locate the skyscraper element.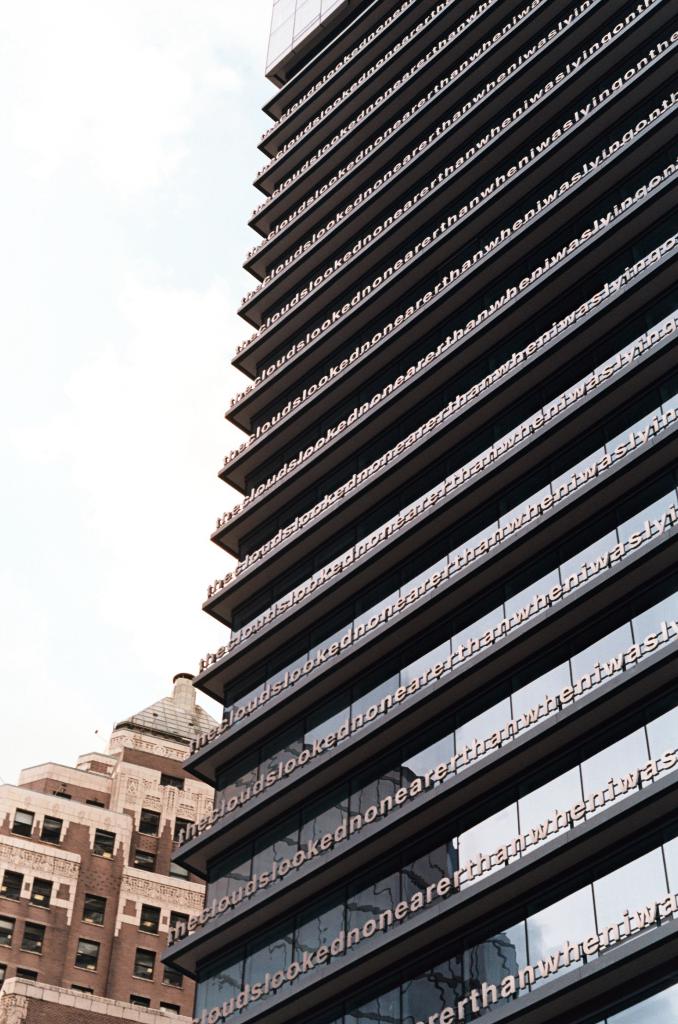
Element bbox: 161, 0, 676, 1023.
